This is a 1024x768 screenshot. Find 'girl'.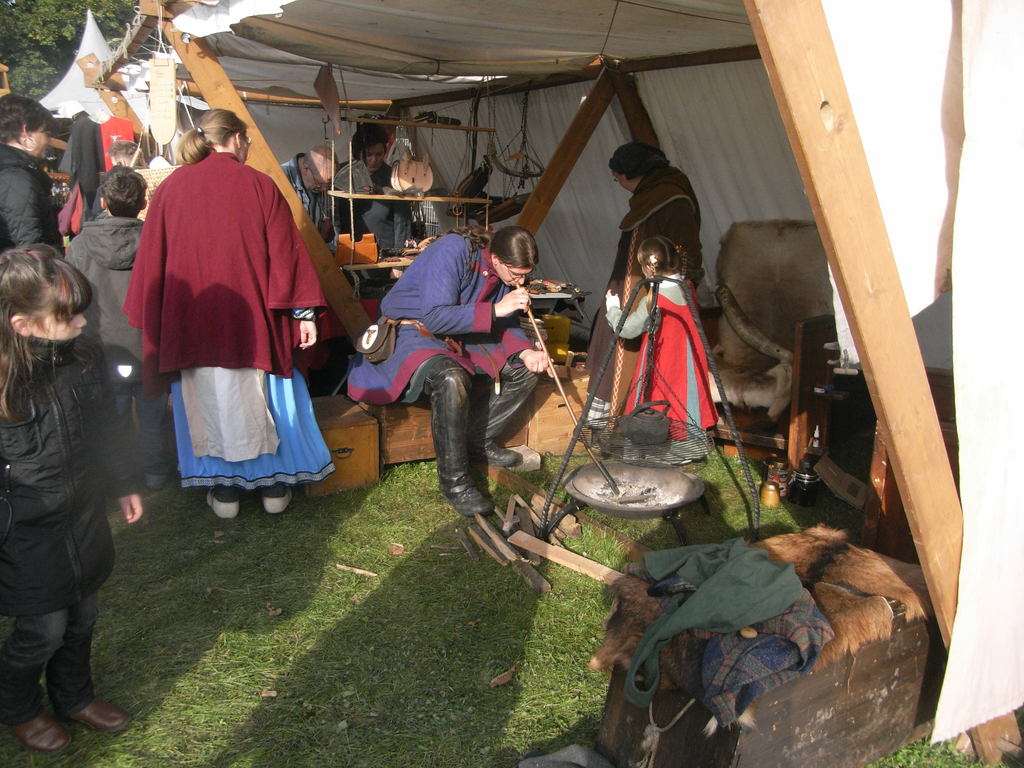
Bounding box: <region>602, 233, 720, 471</region>.
